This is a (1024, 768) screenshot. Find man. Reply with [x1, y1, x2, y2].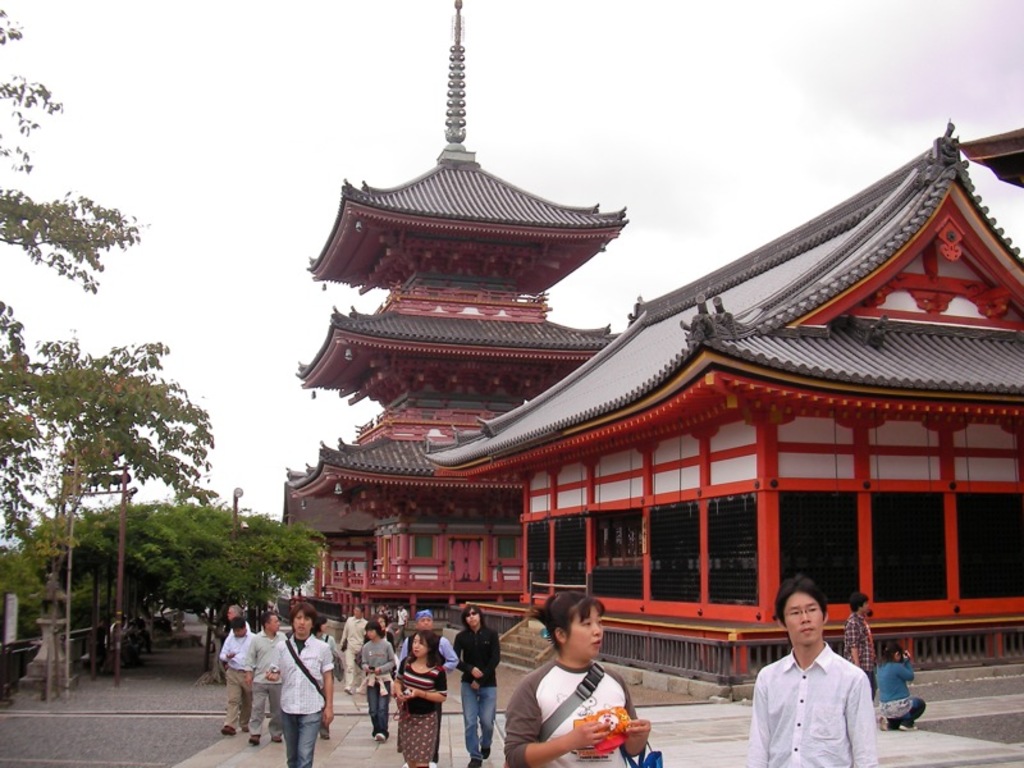
[214, 614, 259, 727].
